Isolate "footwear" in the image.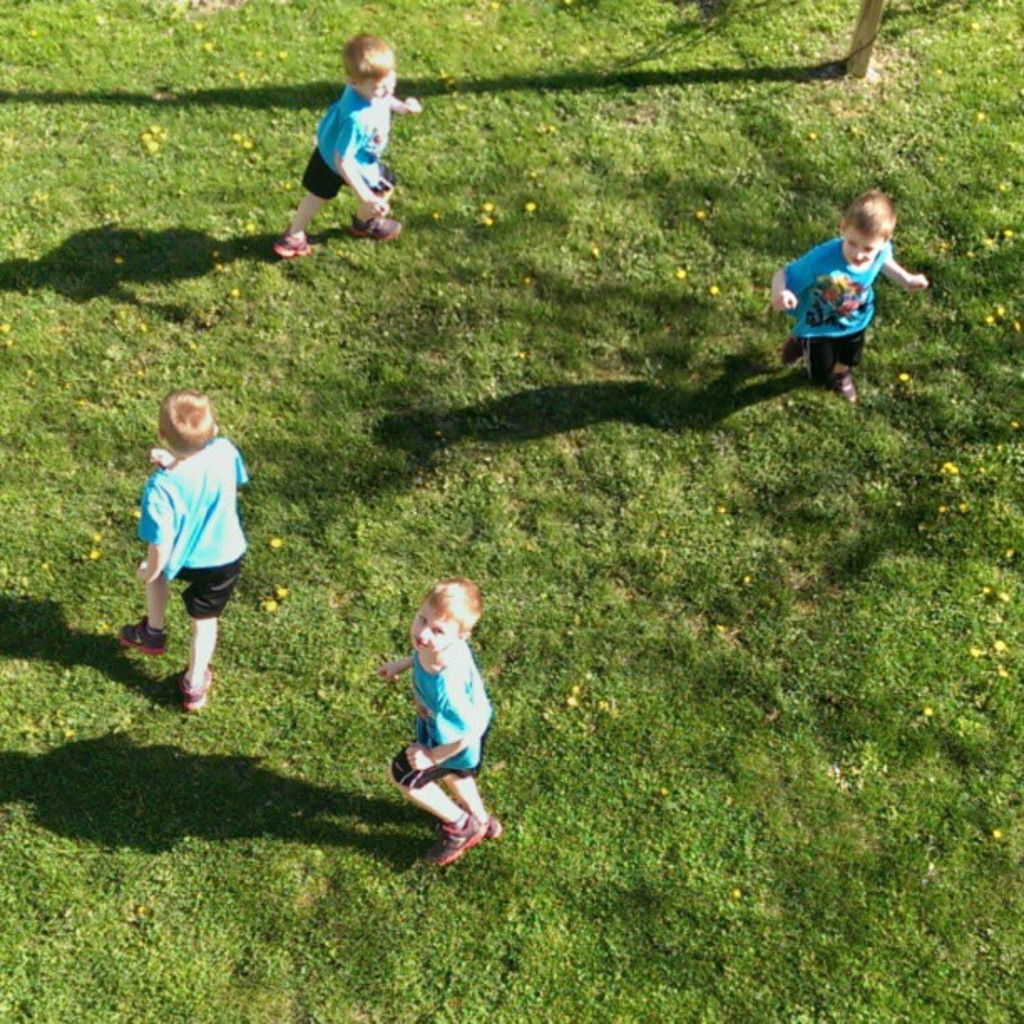
Isolated region: {"left": 273, "top": 224, "right": 315, "bottom": 254}.
